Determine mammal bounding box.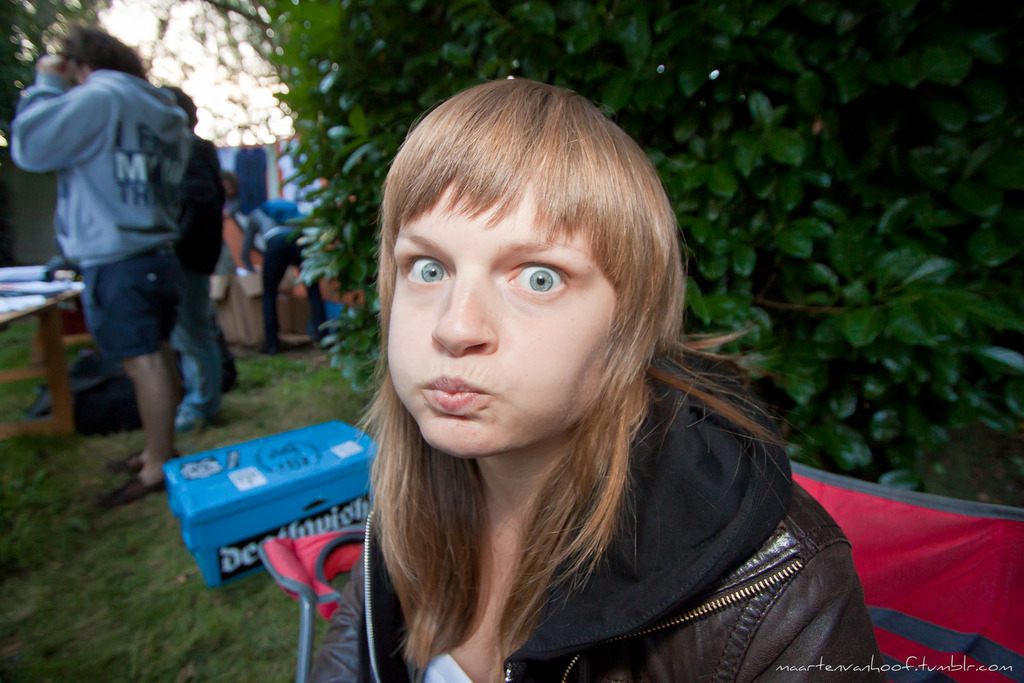
Determined: 234, 195, 328, 352.
